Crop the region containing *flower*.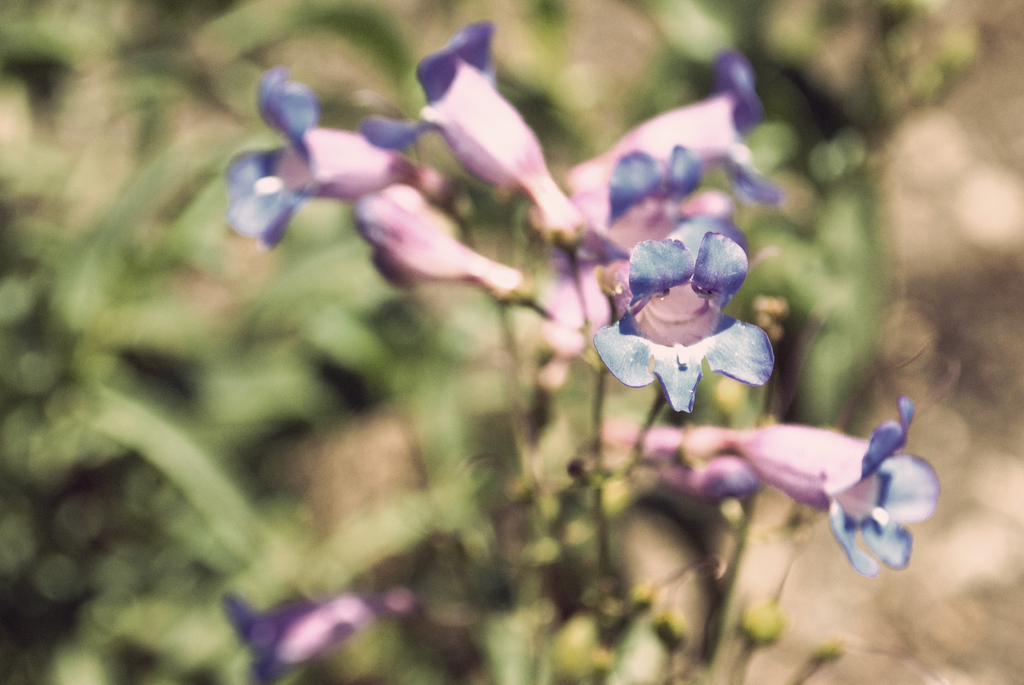
Crop region: 594, 425, 767, 503.
